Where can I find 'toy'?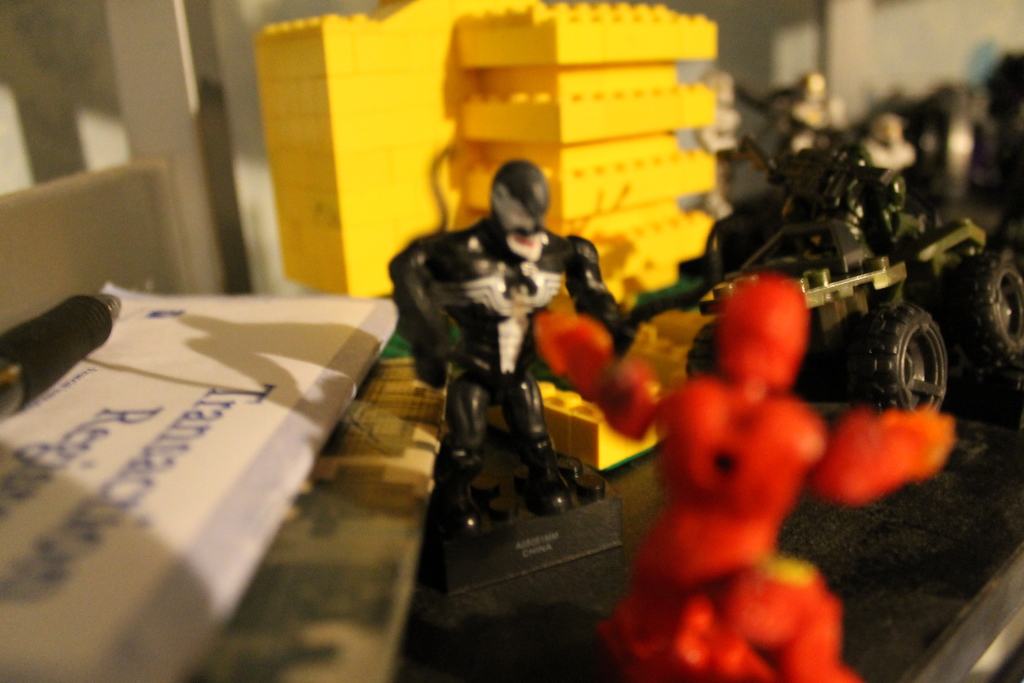
You can find it at (x1=856, y1=117, x2=917, y2=210).
